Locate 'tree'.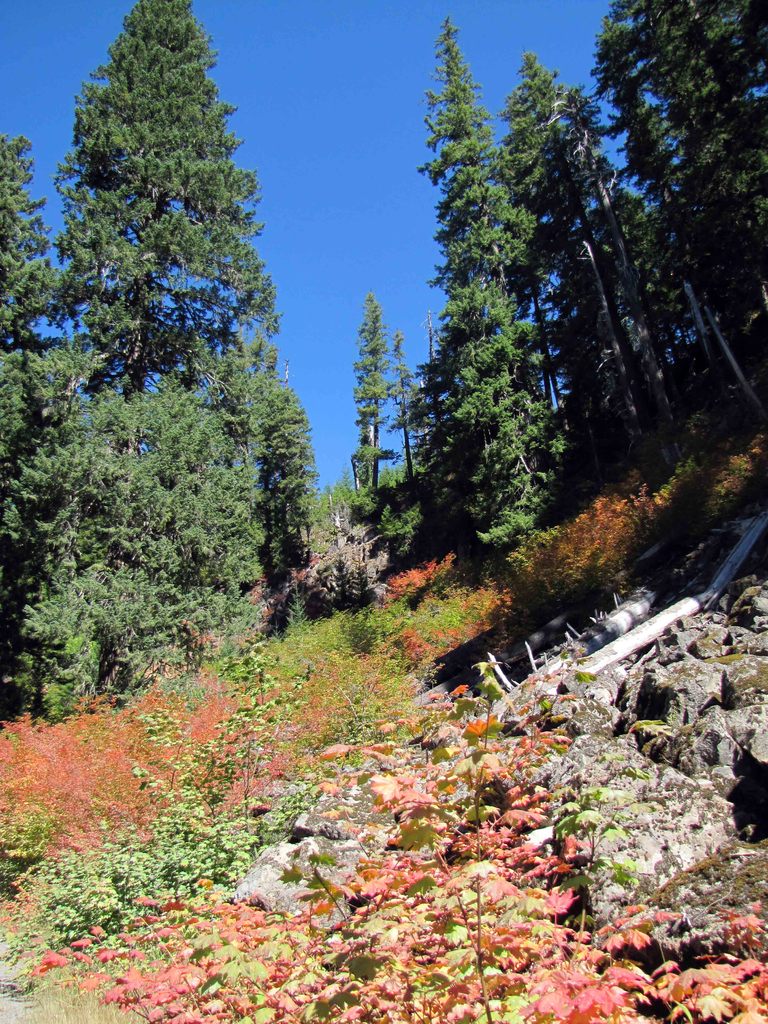
Bounding box: region(13, 0, 301, 740).
